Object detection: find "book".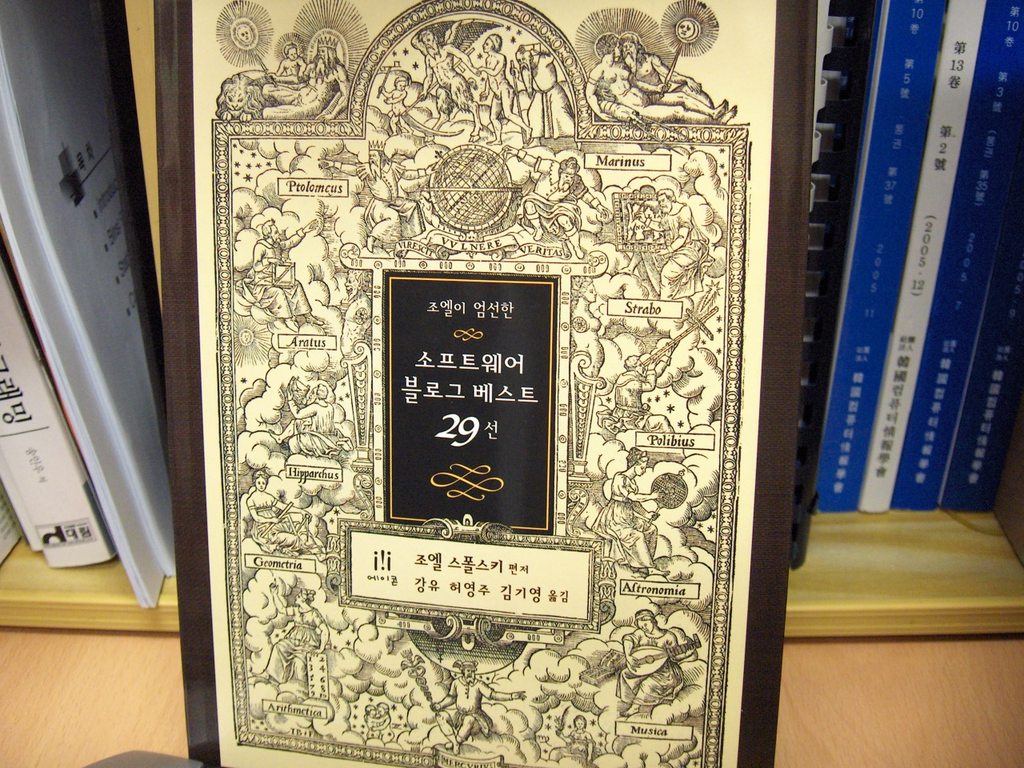
[left=811, top=0, right=946, bottom=517].
